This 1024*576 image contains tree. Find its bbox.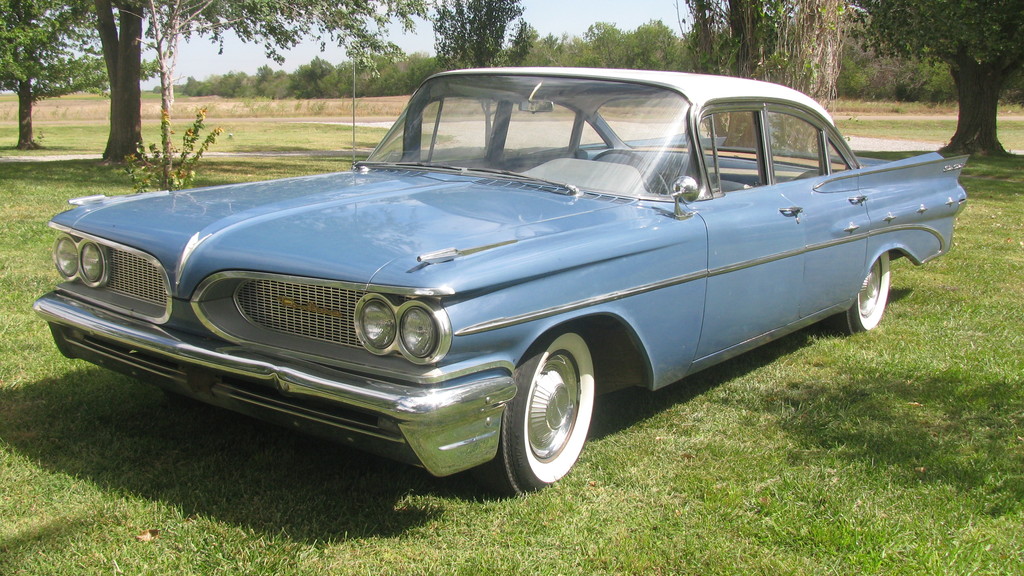
[0,0,407,154].
